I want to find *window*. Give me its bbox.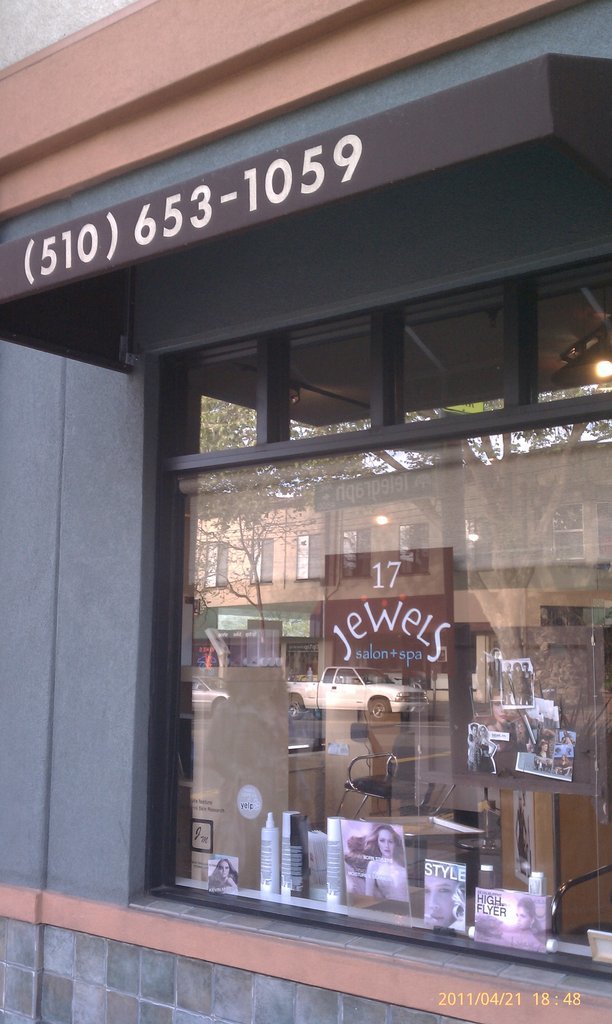
(left=105, top=332, right=566, bottom=922).
